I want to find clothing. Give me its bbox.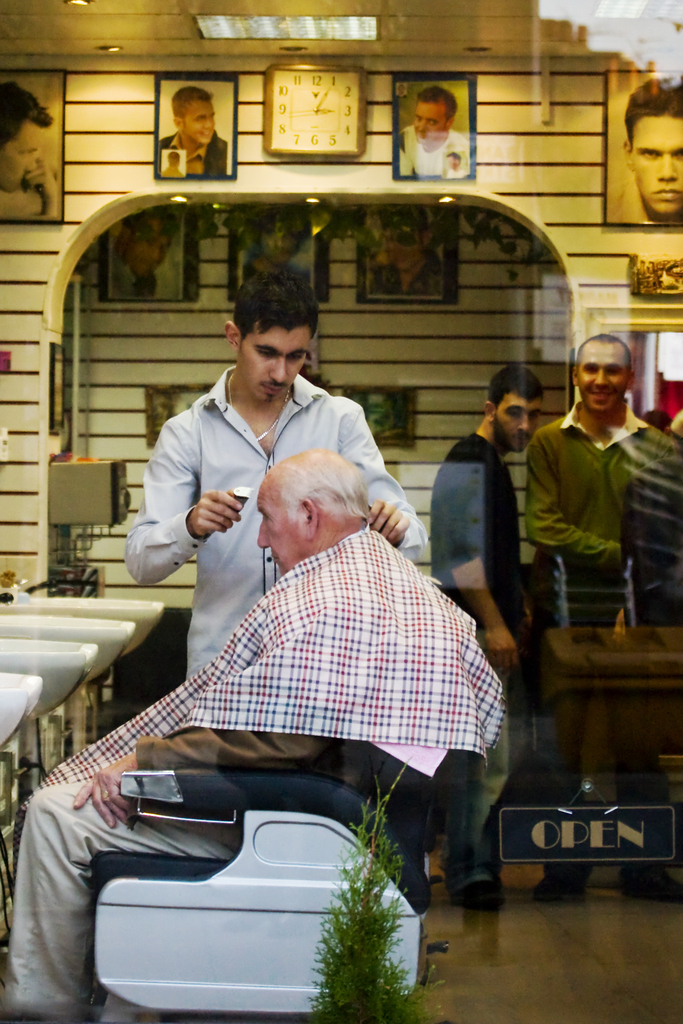
Rect(8, 524, 506, 1023).
